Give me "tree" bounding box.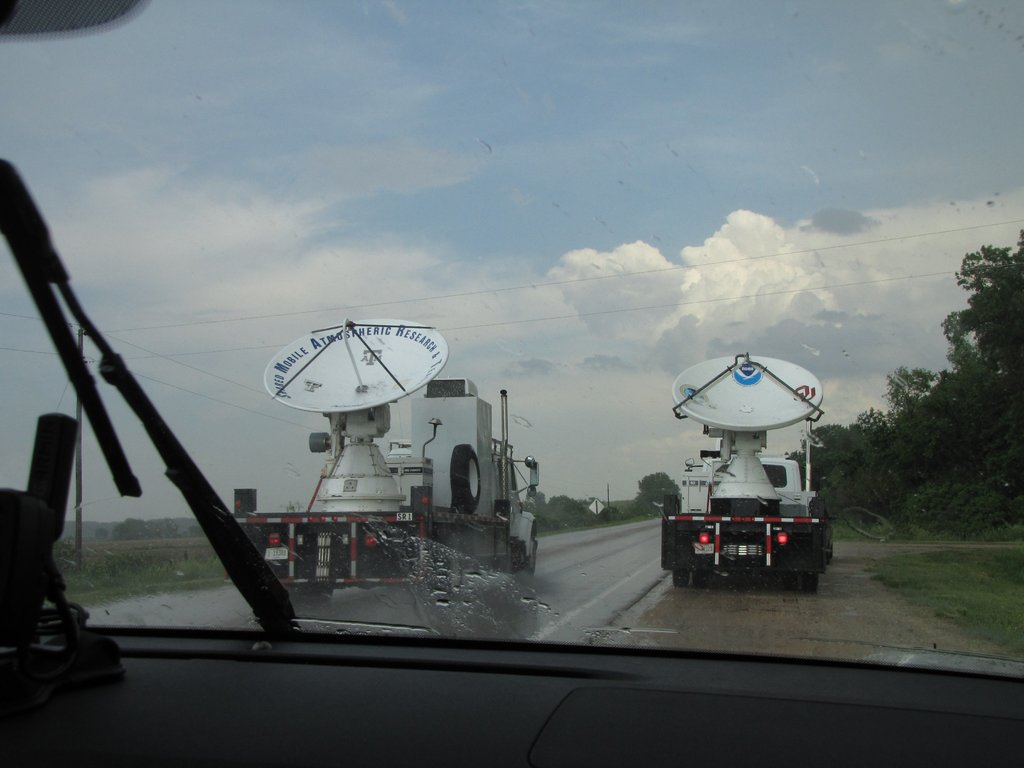
bbox=(556, 495, 612, 534).
